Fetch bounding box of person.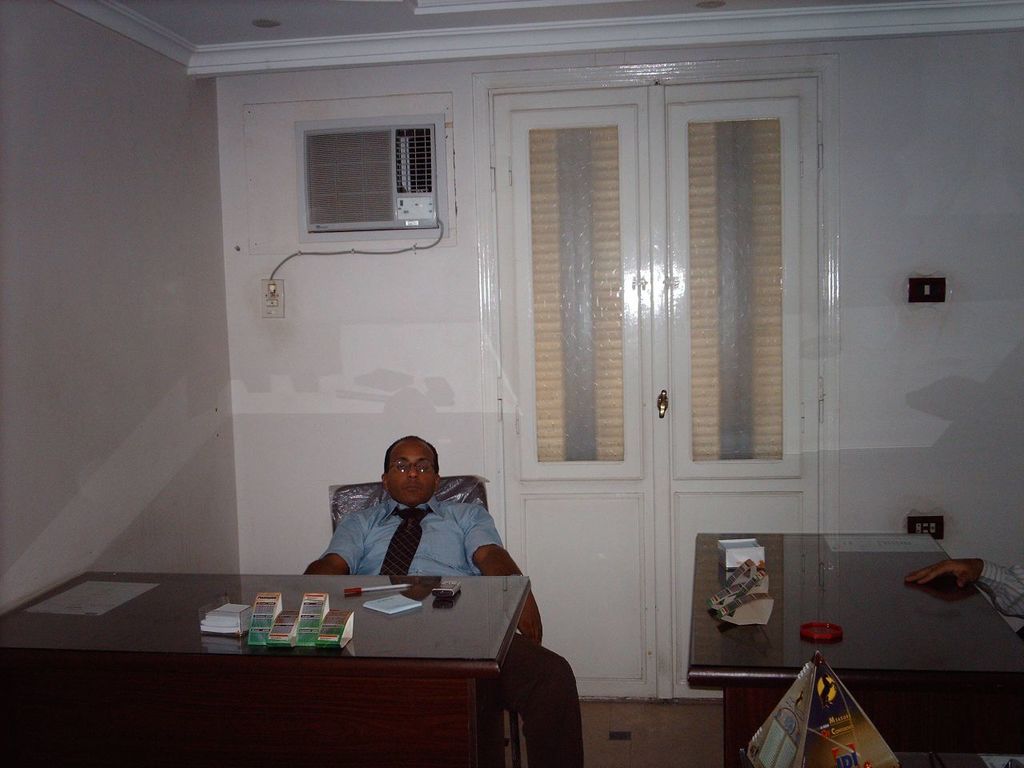
Bbox: <box>907,559,1023,634</box>.
